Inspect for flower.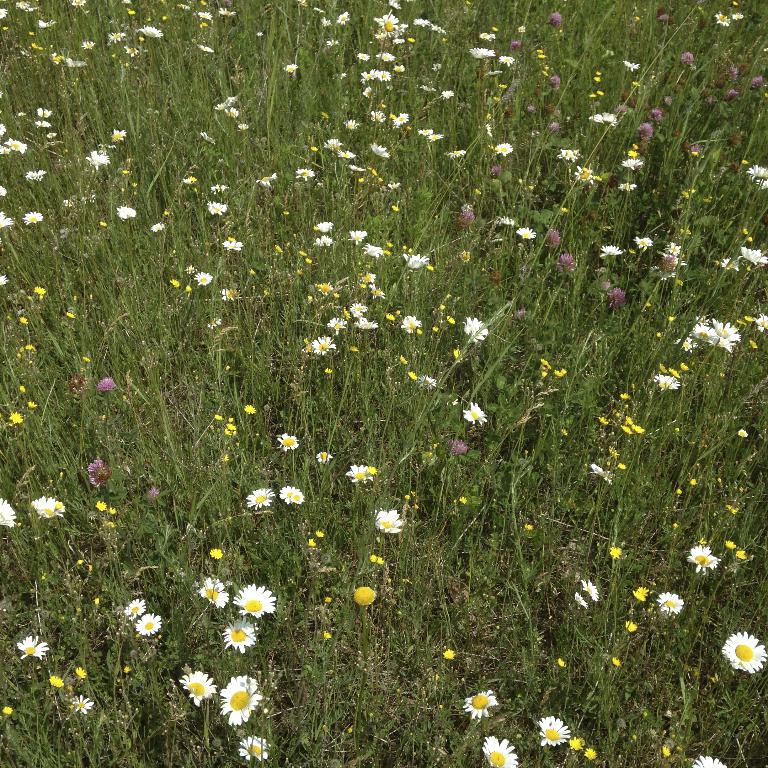
Inspection: detection(725, 134, 735, 150).
